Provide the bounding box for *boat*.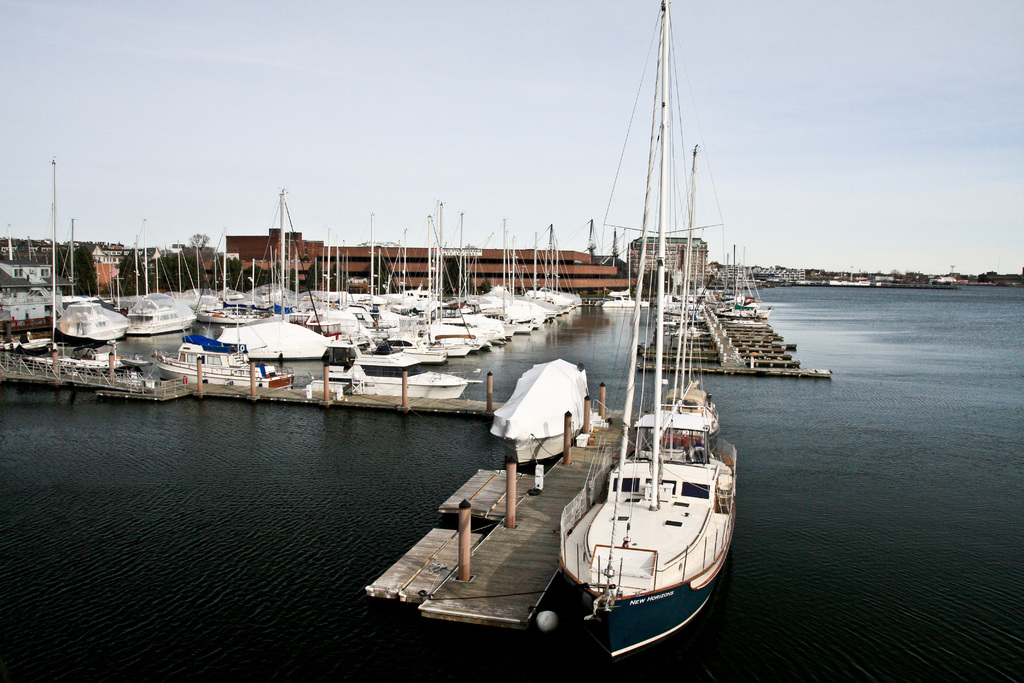
bbox=[557, 4, 739, 658].
